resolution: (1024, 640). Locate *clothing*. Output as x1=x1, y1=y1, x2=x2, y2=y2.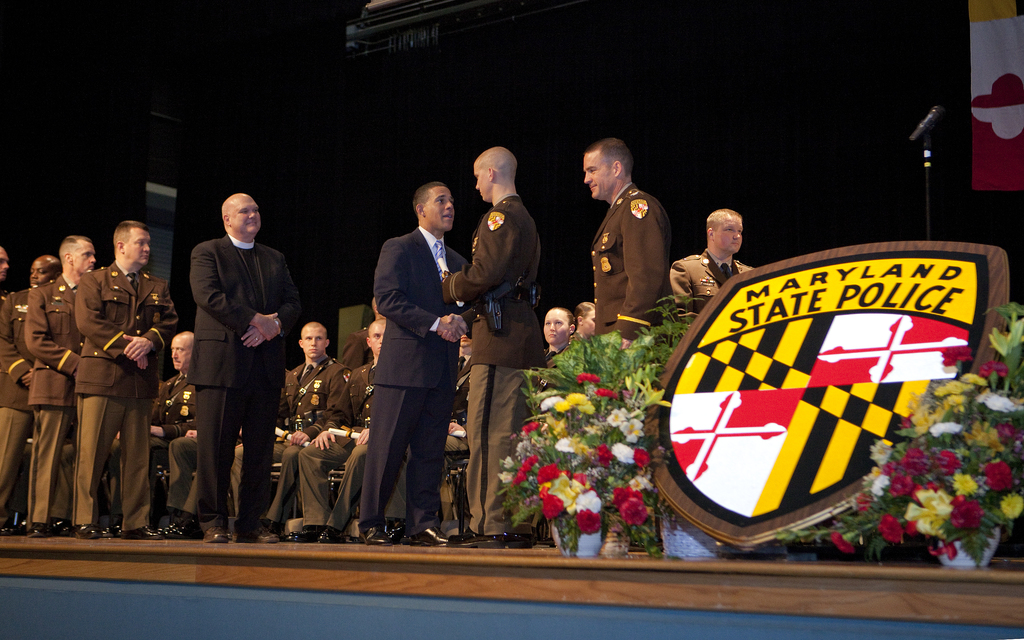
x1=0, y1=276, x2=70, y2=519.
